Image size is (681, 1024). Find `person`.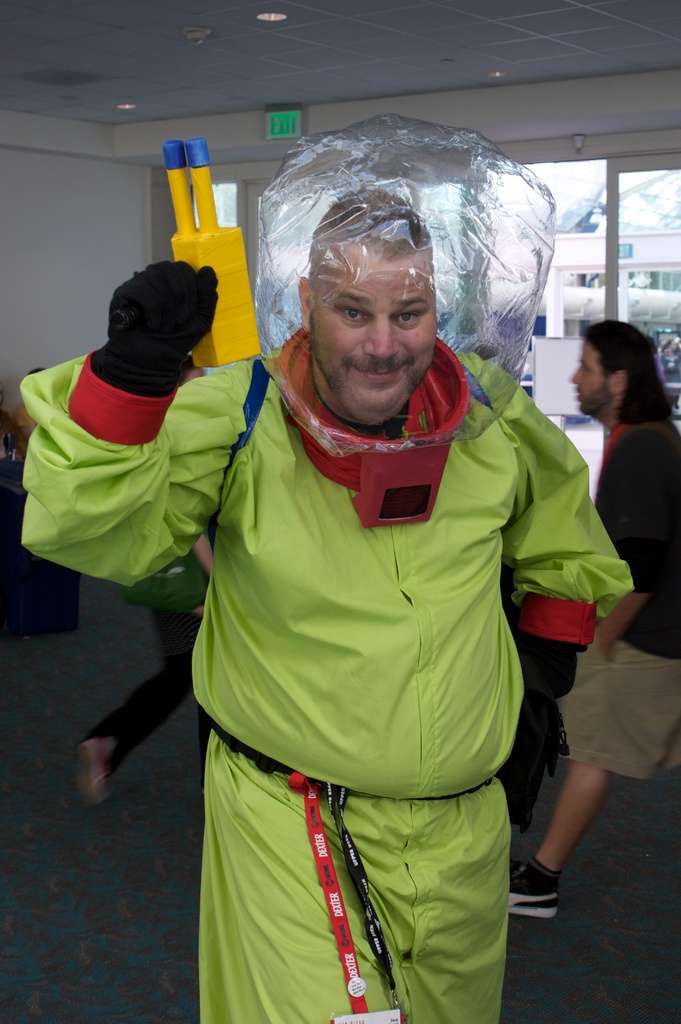
Rect(511, 323, 680, 925).
